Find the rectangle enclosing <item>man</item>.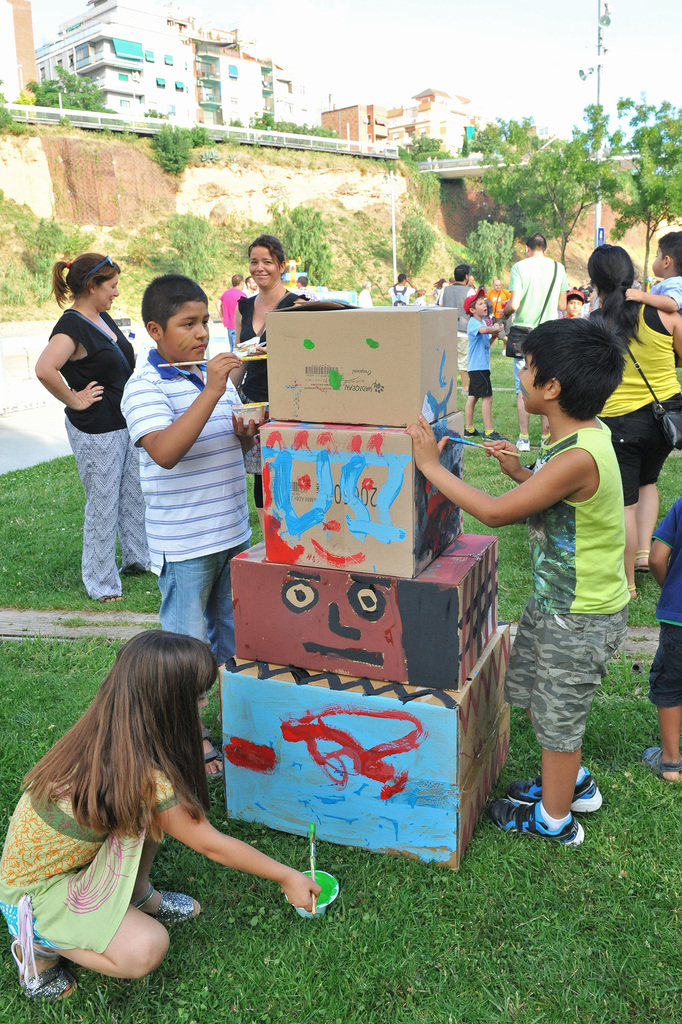
bbox(390, 273, 415, 314).
